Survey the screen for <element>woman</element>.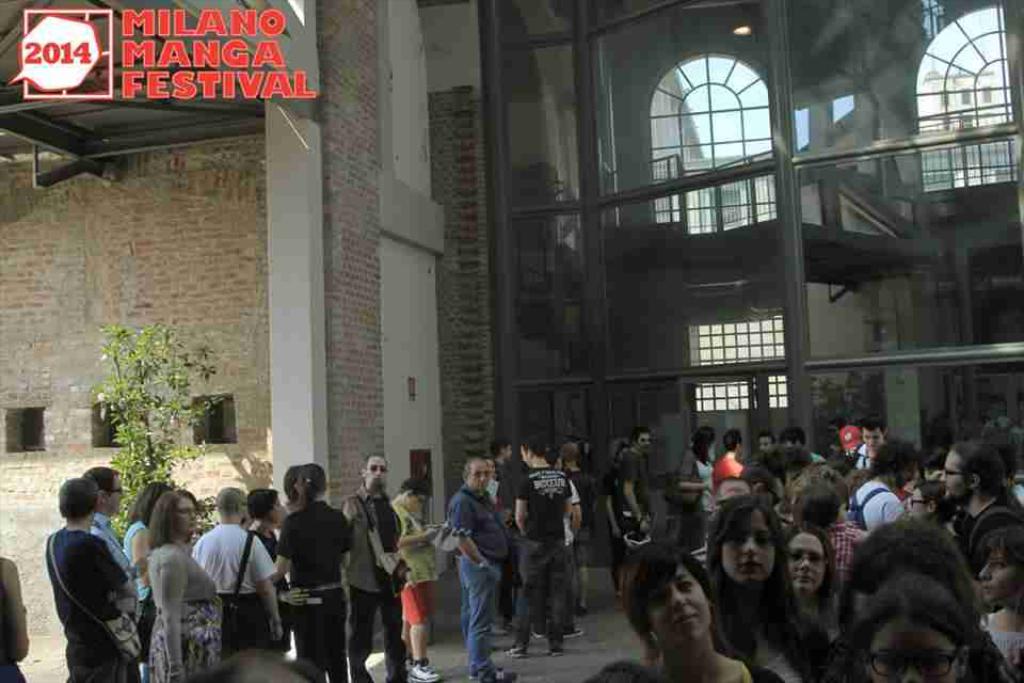
Survey found: box(697, 486, 831, 681).
